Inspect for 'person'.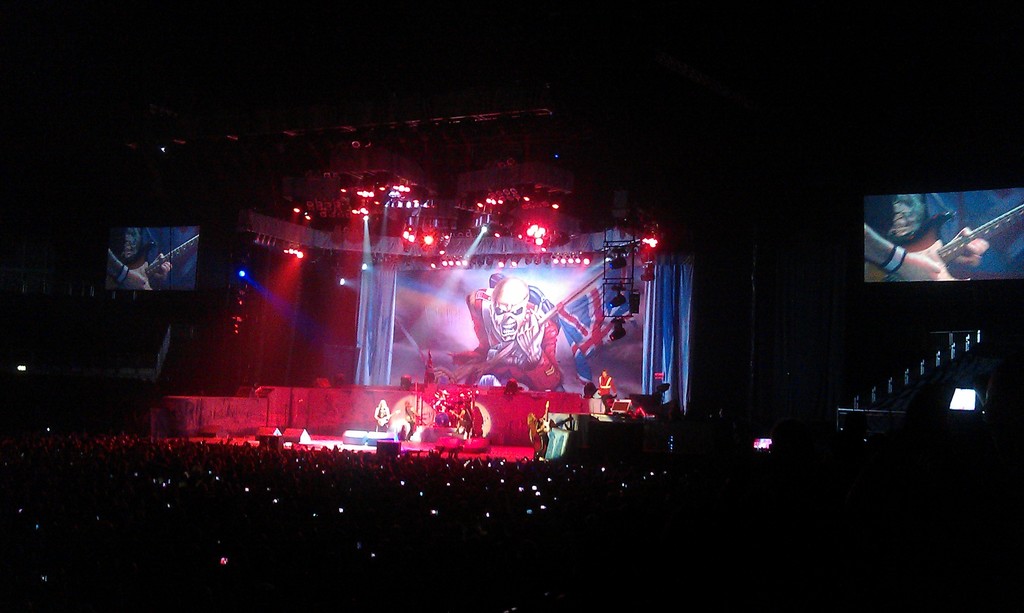
Inspection: Rect(372, 398, 388, 437).
